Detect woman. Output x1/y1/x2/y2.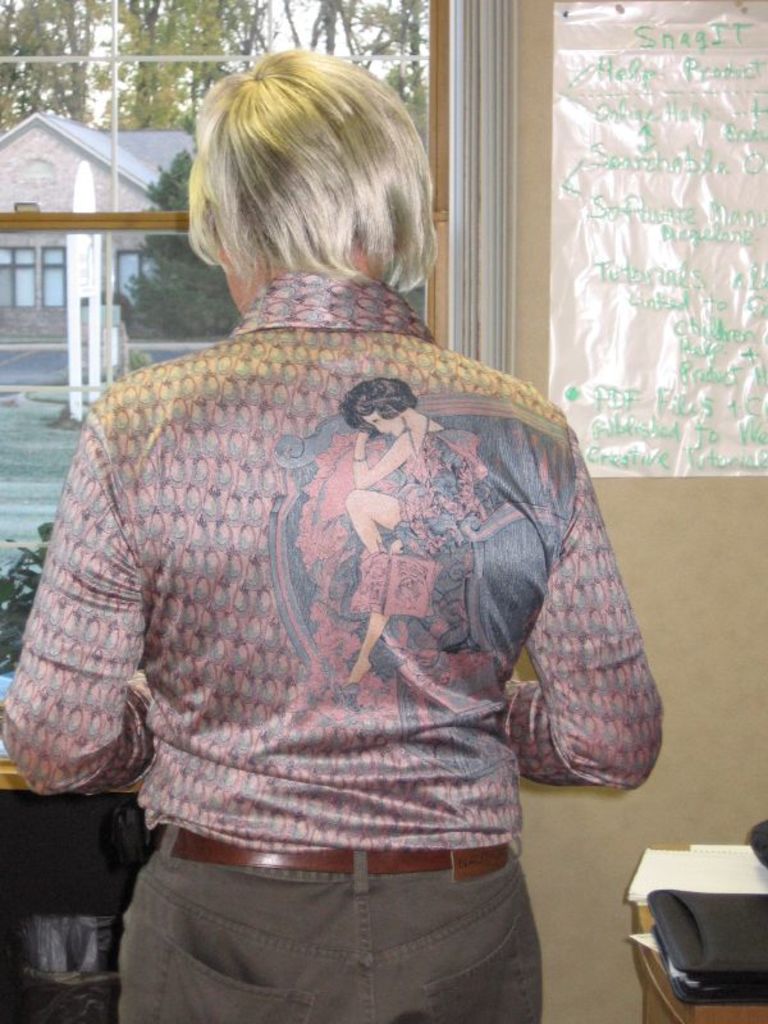
342/383/488/680.
